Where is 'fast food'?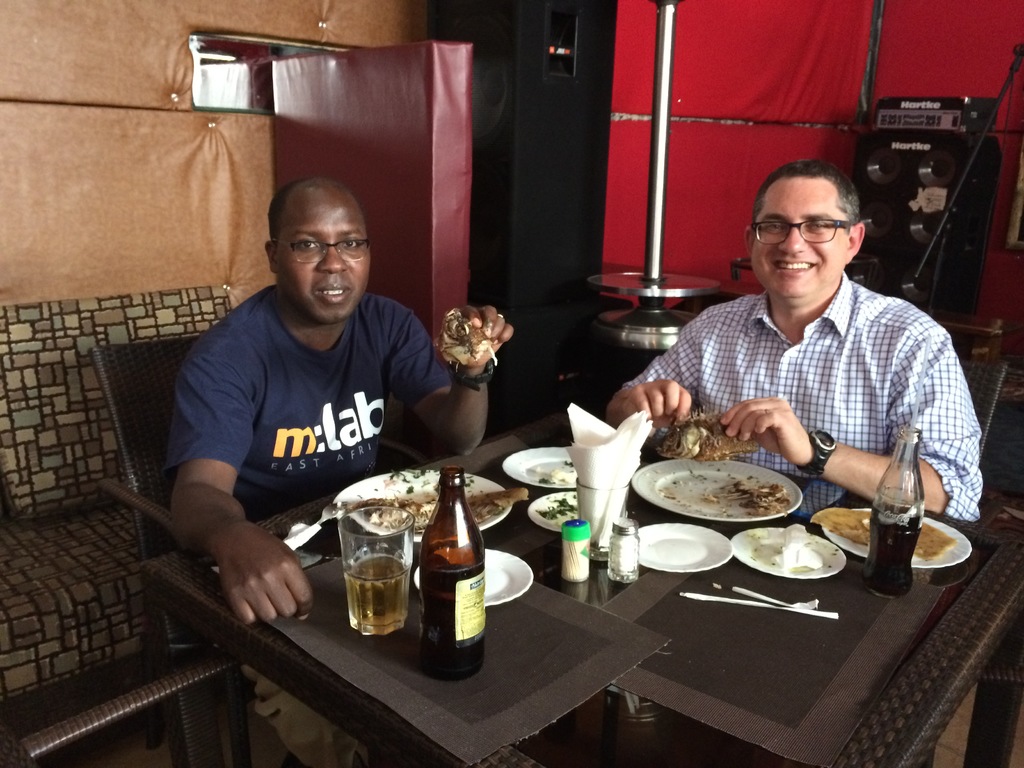
select_region(808, 503, 956, 560).
